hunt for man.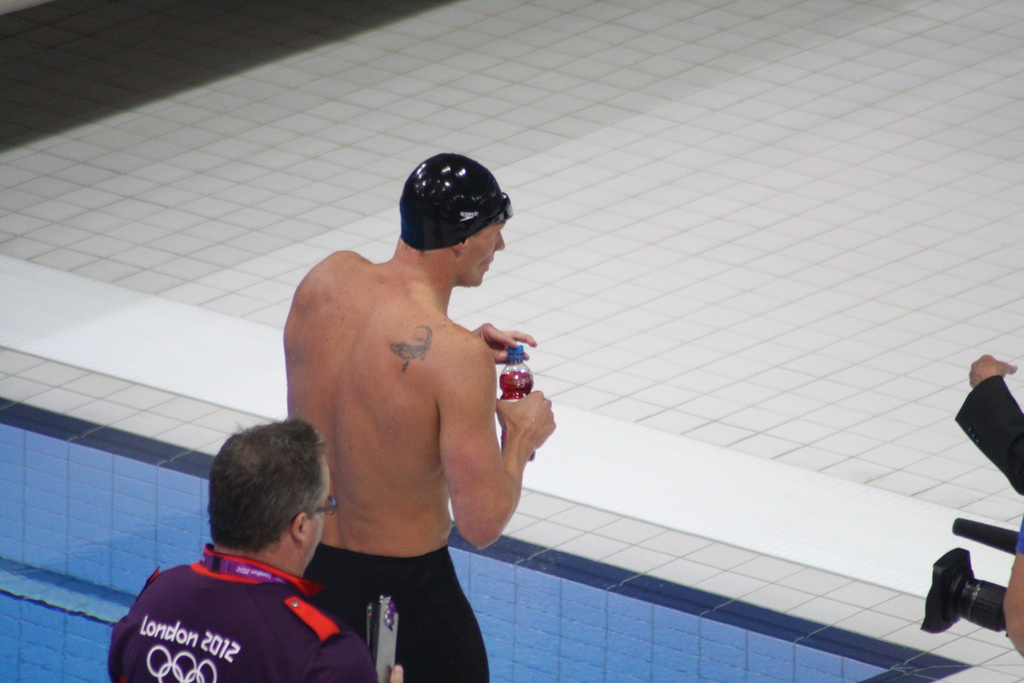
Hunted down at box=[108, 420, 406, 682].
